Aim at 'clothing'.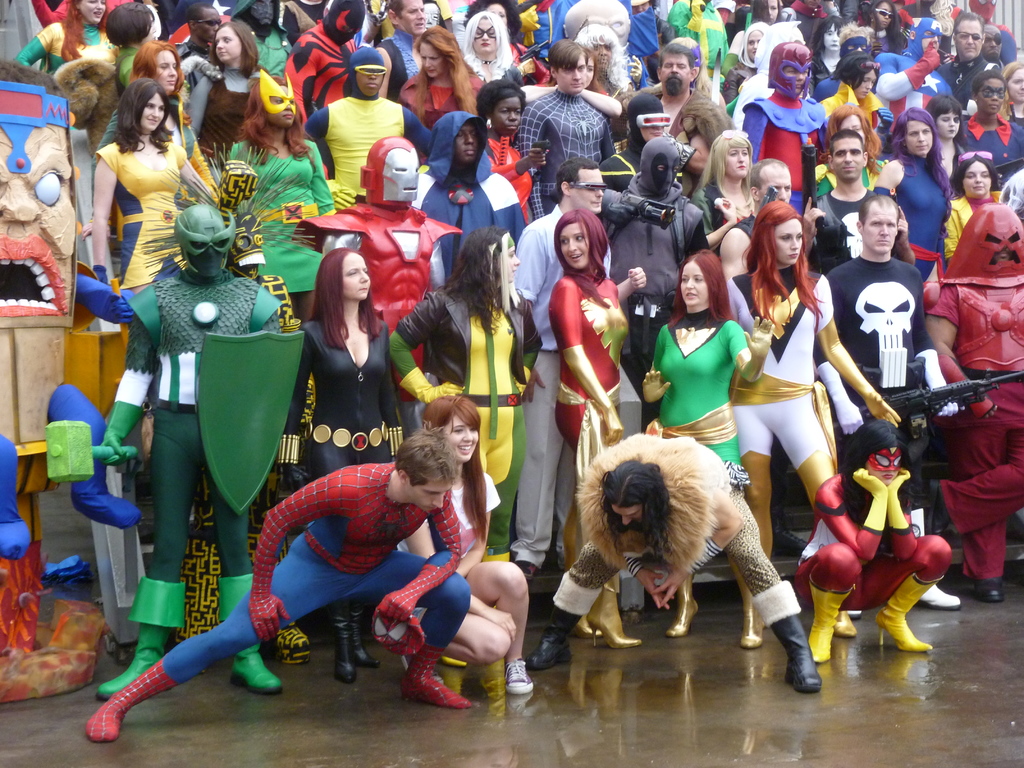
Aimed at l=652, t=316, r=765, b=544.
